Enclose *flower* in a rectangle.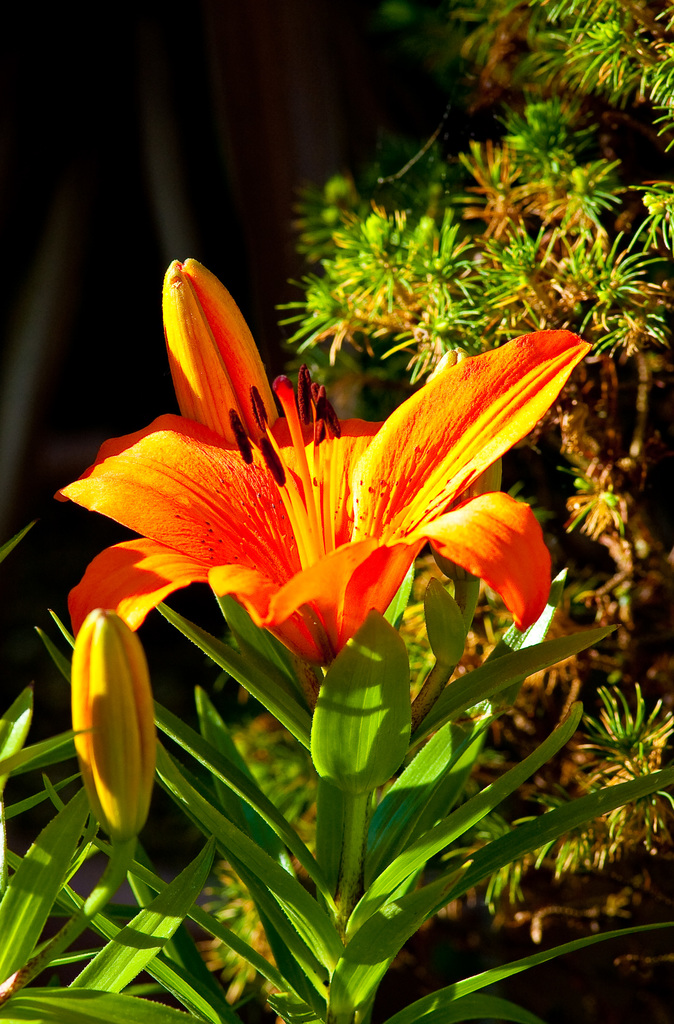
67,599,152,872.
